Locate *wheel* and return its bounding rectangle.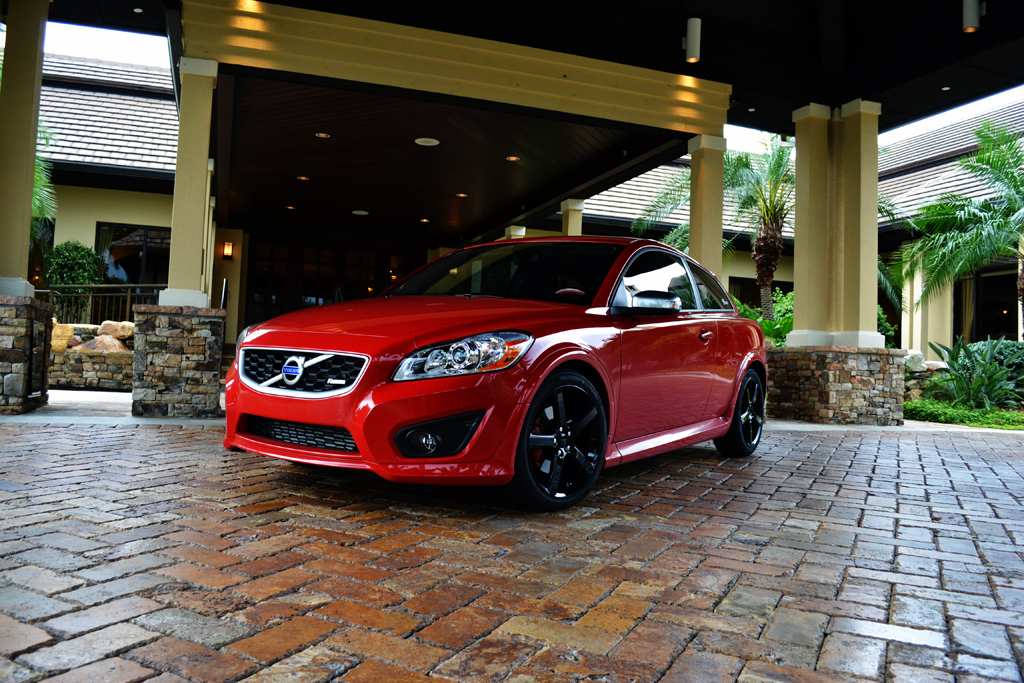
bbox(711, 362, 771, 457).
